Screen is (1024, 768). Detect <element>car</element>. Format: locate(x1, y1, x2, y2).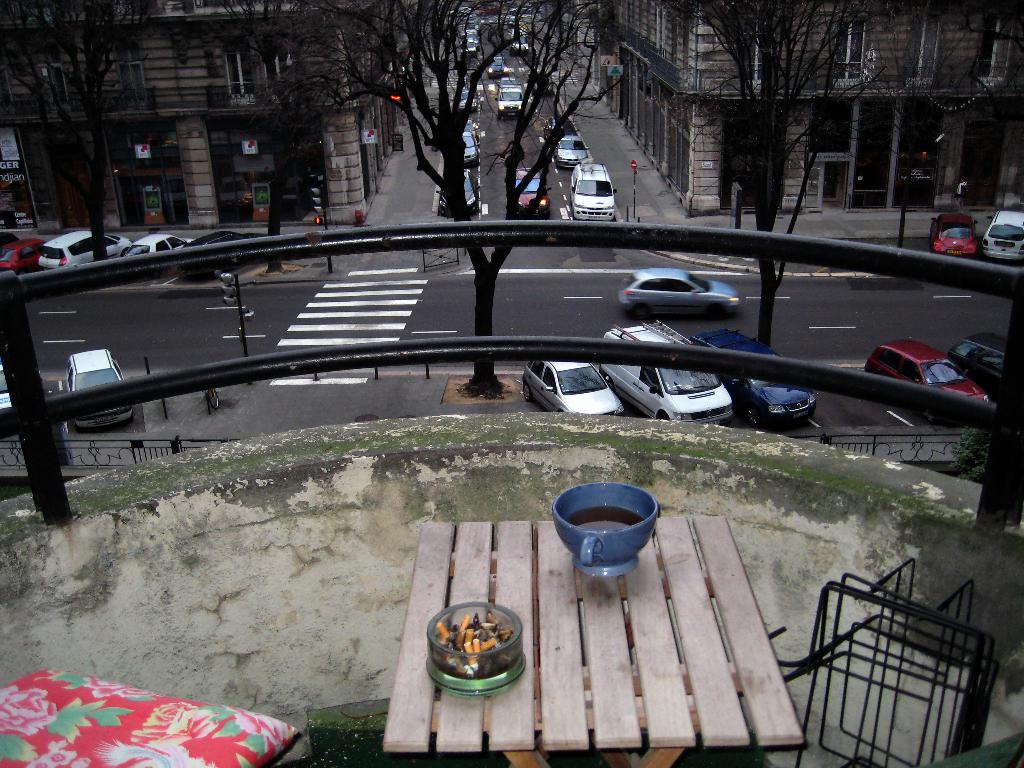
locate(123, 232, 189, 256).
